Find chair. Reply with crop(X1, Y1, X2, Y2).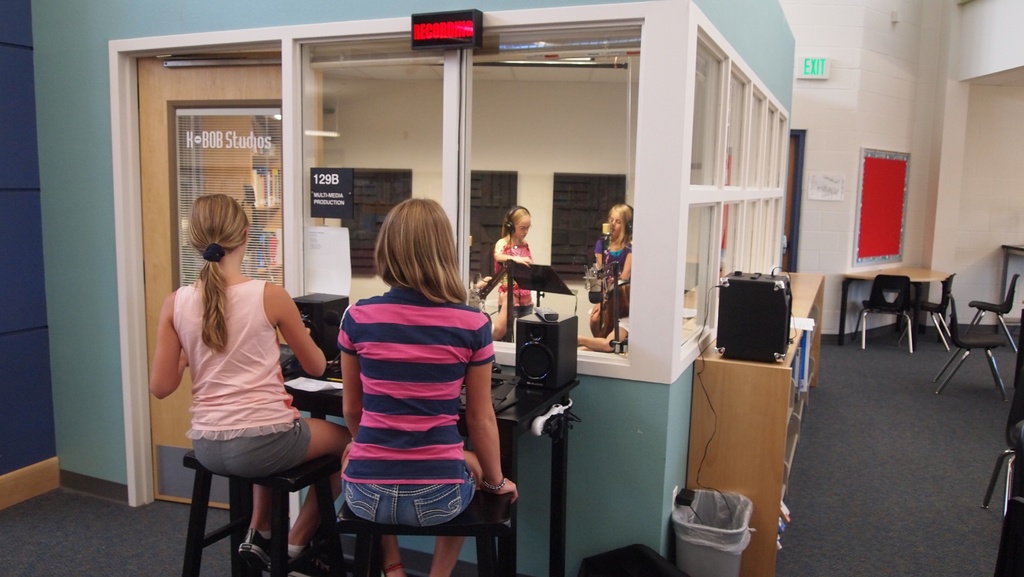
crop(929, 298, 1010, 400).
